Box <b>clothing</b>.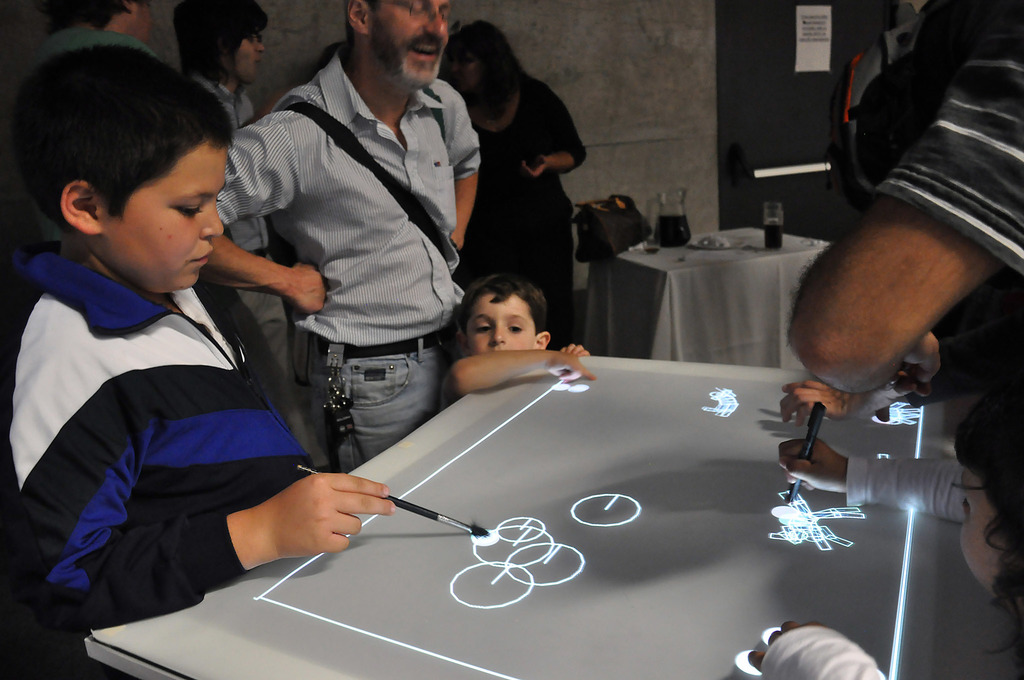
(left=3, top=16, right=170, bottom=71).
